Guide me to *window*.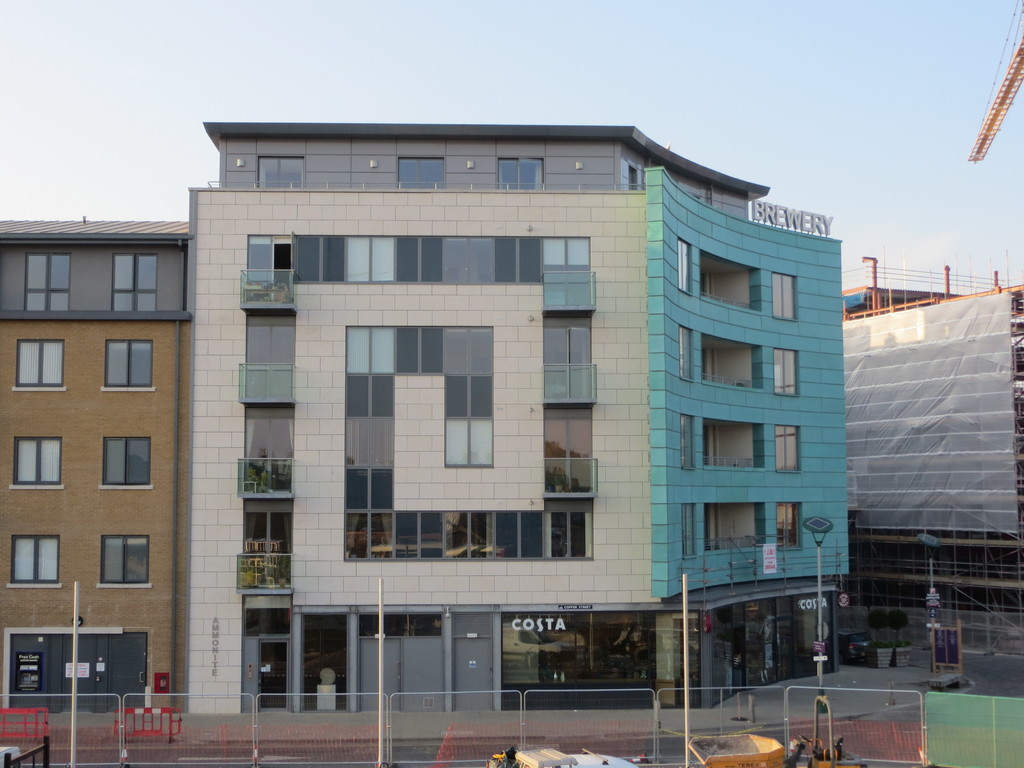
Guidance: left=769, top=502, right=809, bottom=548.
